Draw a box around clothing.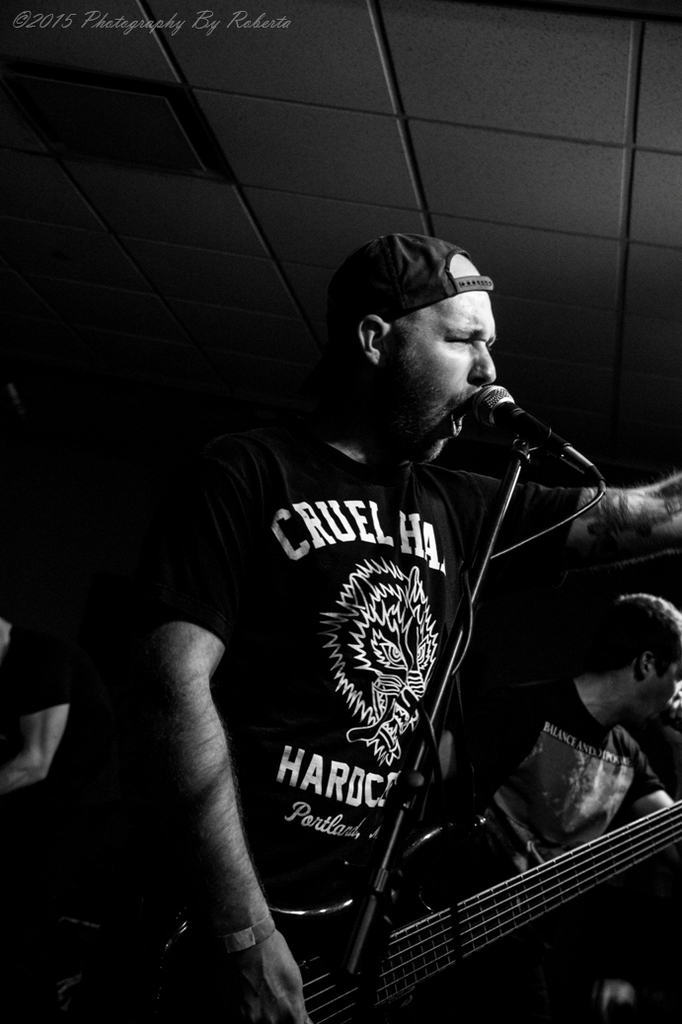
region(464, 678, 658, 871).
